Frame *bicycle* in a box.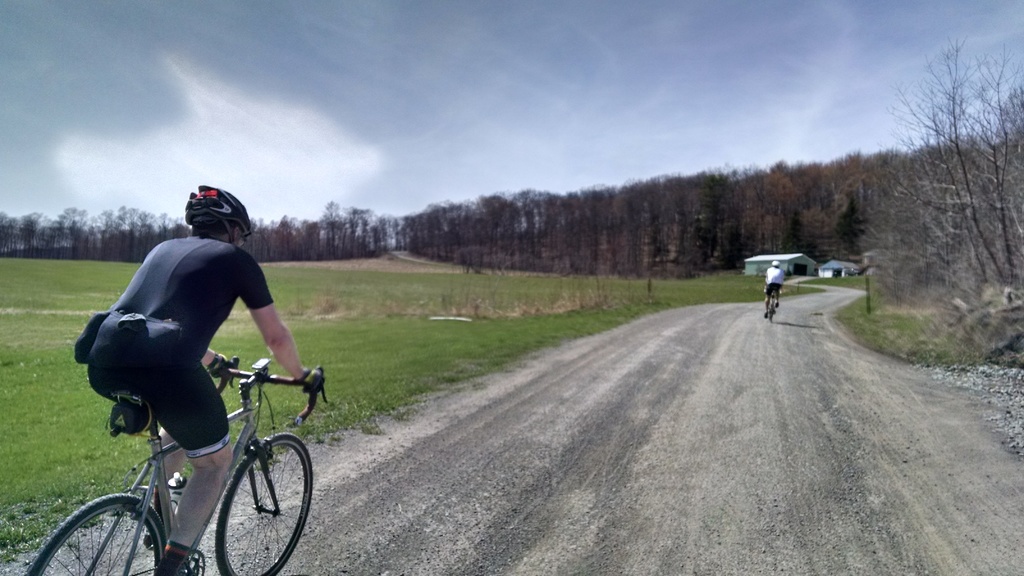
(left=44, top=345, right=323, bottom=571).
